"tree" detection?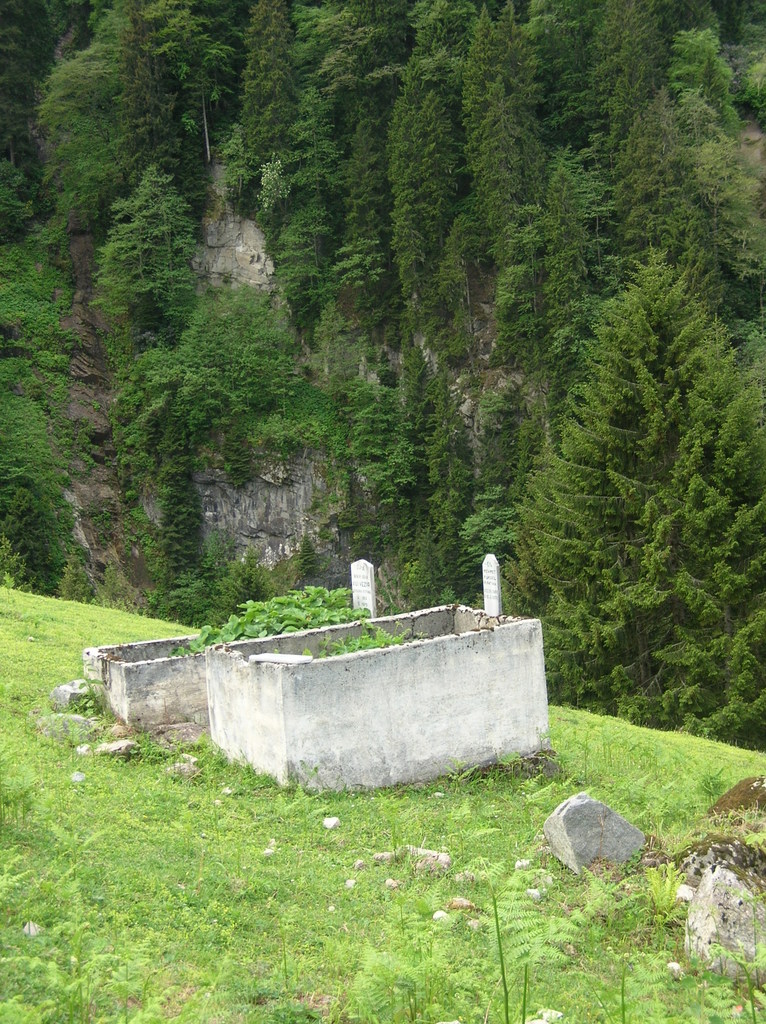
bbox=(511, 244, 765, 703)
